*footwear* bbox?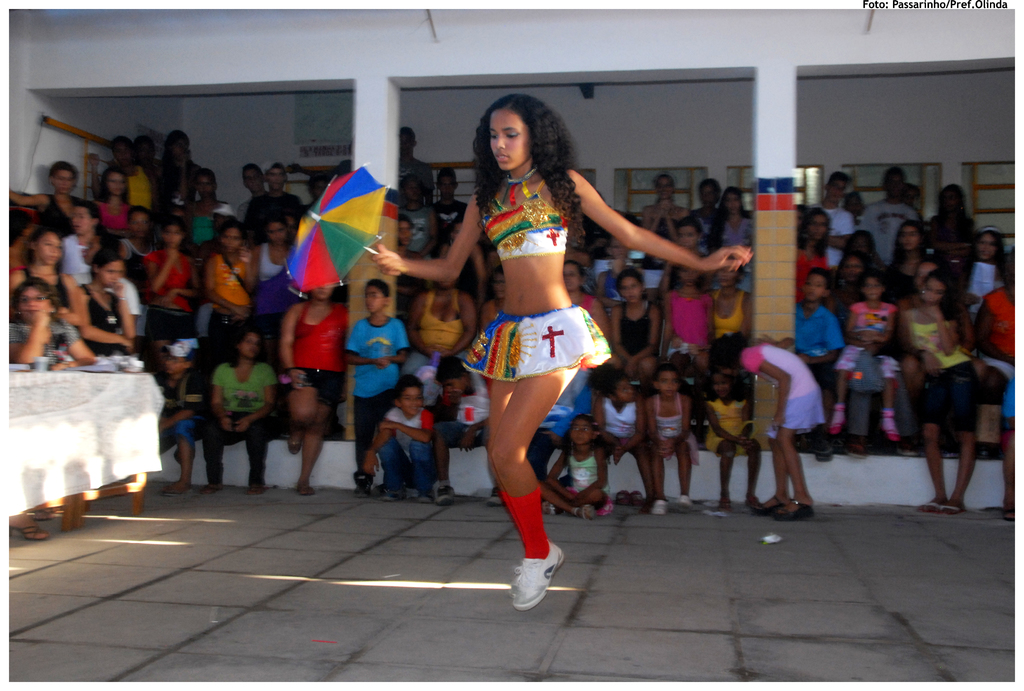
detection(573, 505, 595, 520)
